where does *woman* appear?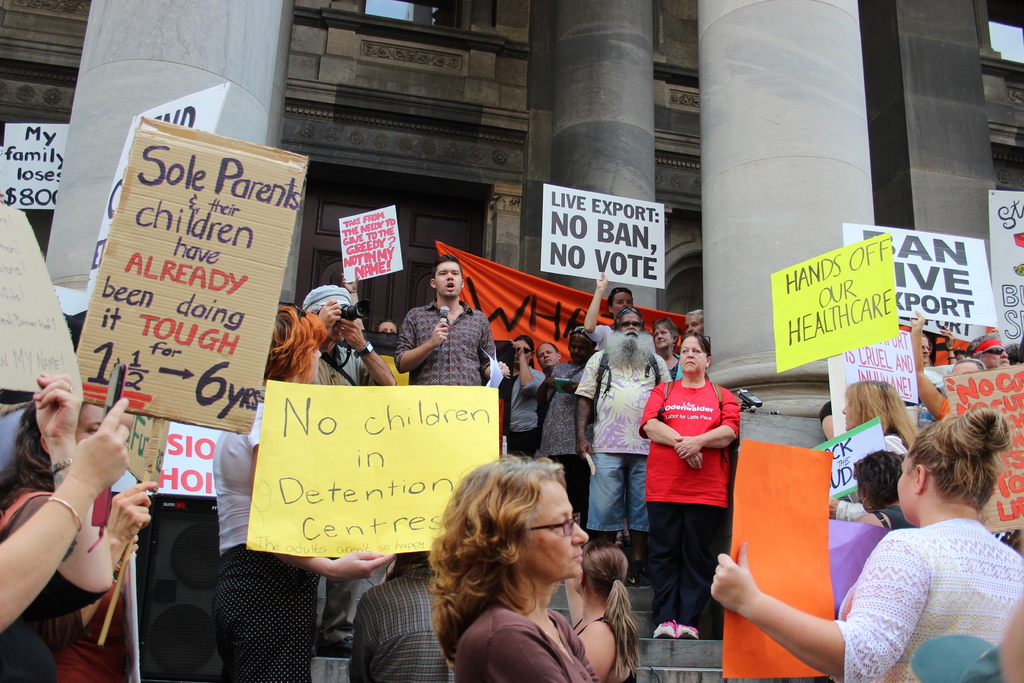
Appears at {"left": 714, "top": 403, "right": 1023, "bottom": 682}.
